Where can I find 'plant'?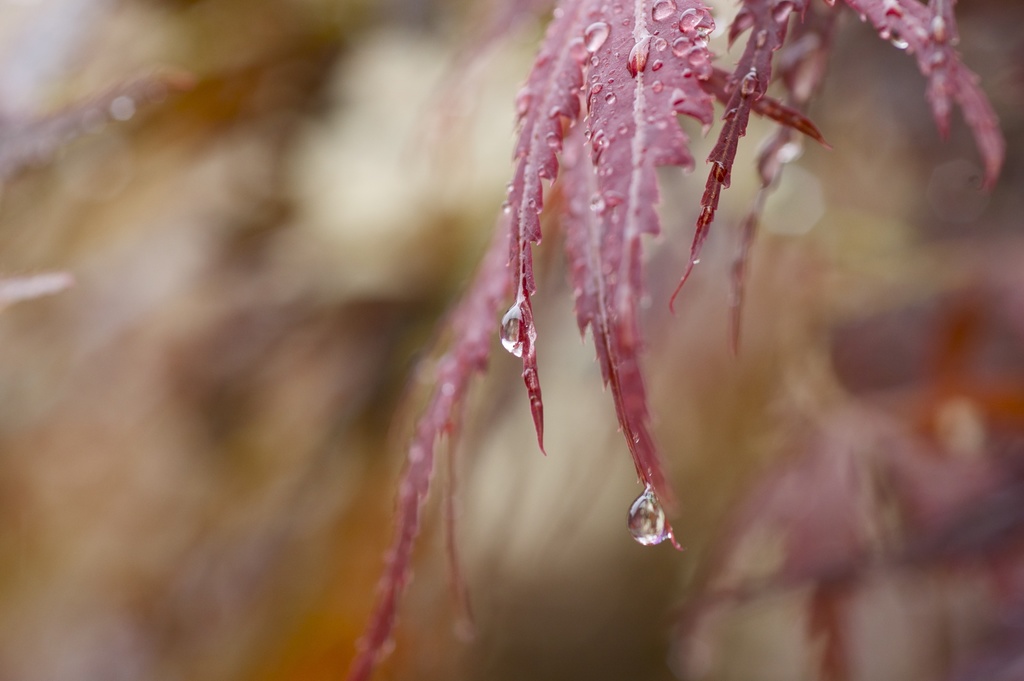
You can find it at crop(344, 0, 1009, 680).
